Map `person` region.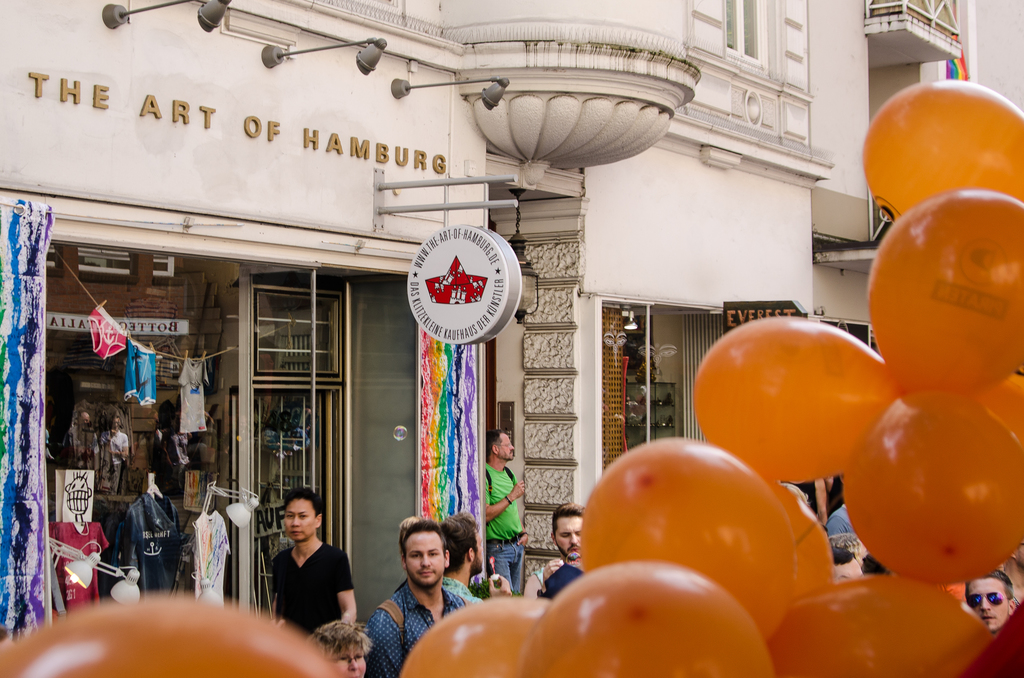
Mapped to x1=260, y1=489, x2=347, y2=656.
